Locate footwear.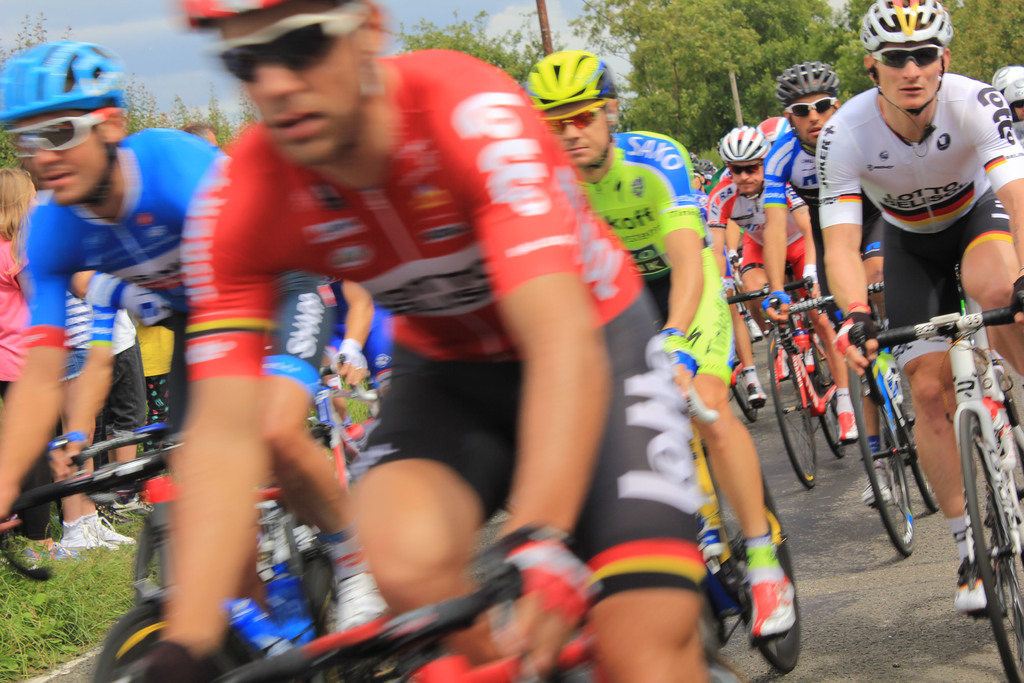
Bounding box: crop(63, 530, 120, 551).
